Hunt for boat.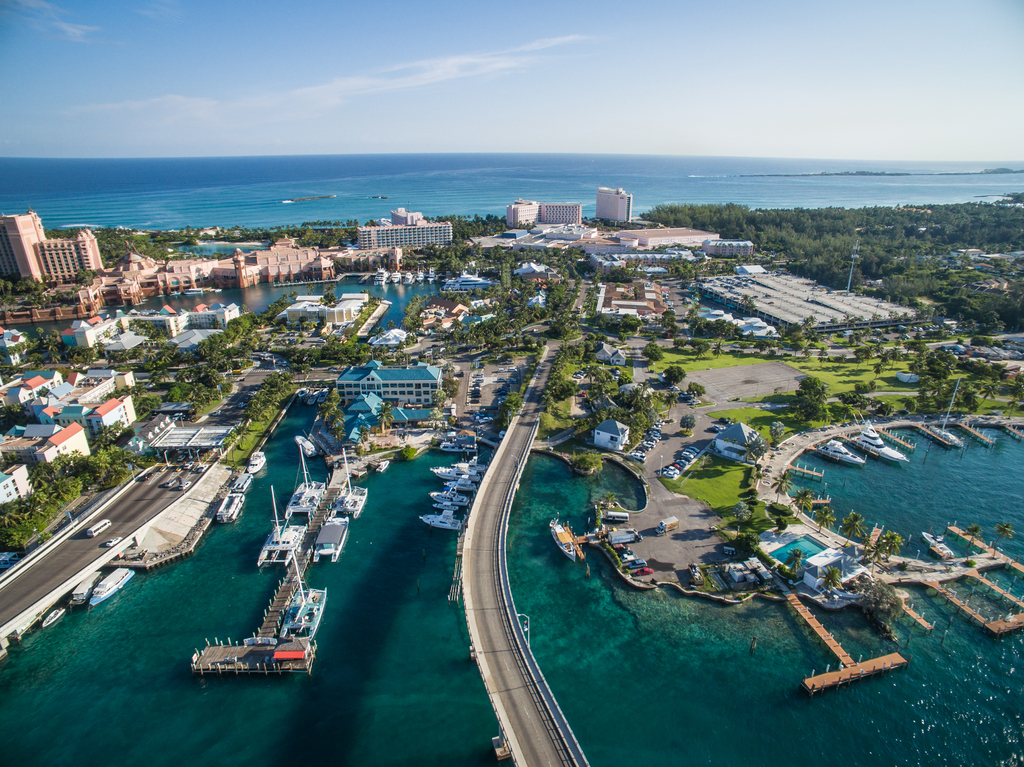
Hunted down at box=[232, 473, 250, 494].
